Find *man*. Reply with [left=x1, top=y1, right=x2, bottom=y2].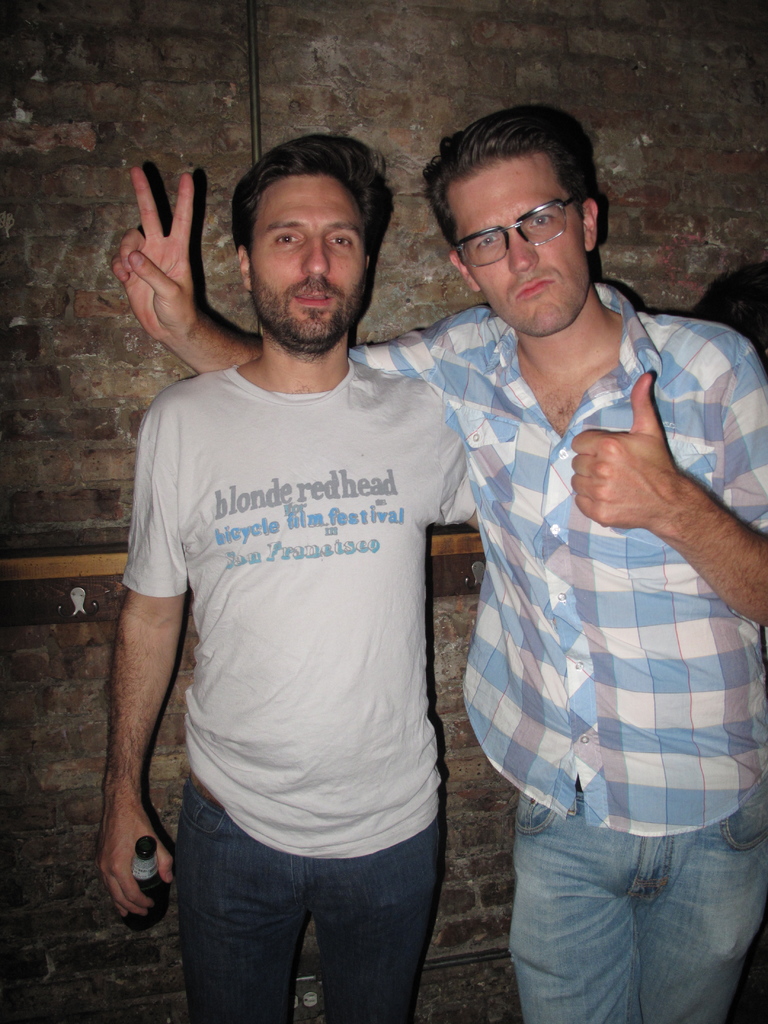
[left=98, top=134, right=484, bottom=1023].
